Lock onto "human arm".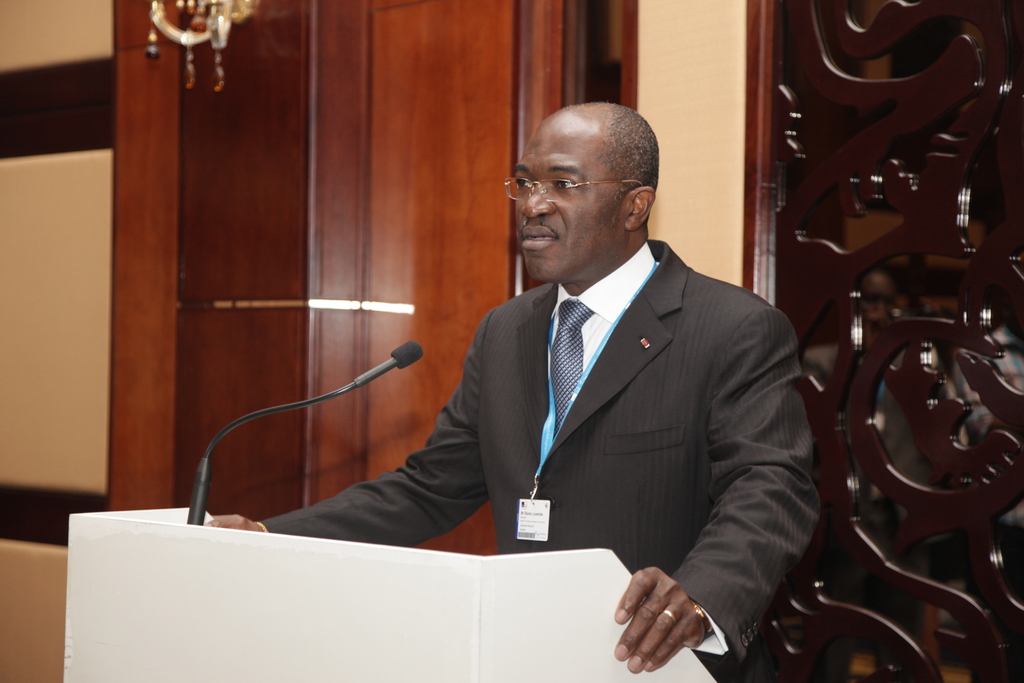
Locked: [x1=617, y1=297, x2=819, y2=671].
